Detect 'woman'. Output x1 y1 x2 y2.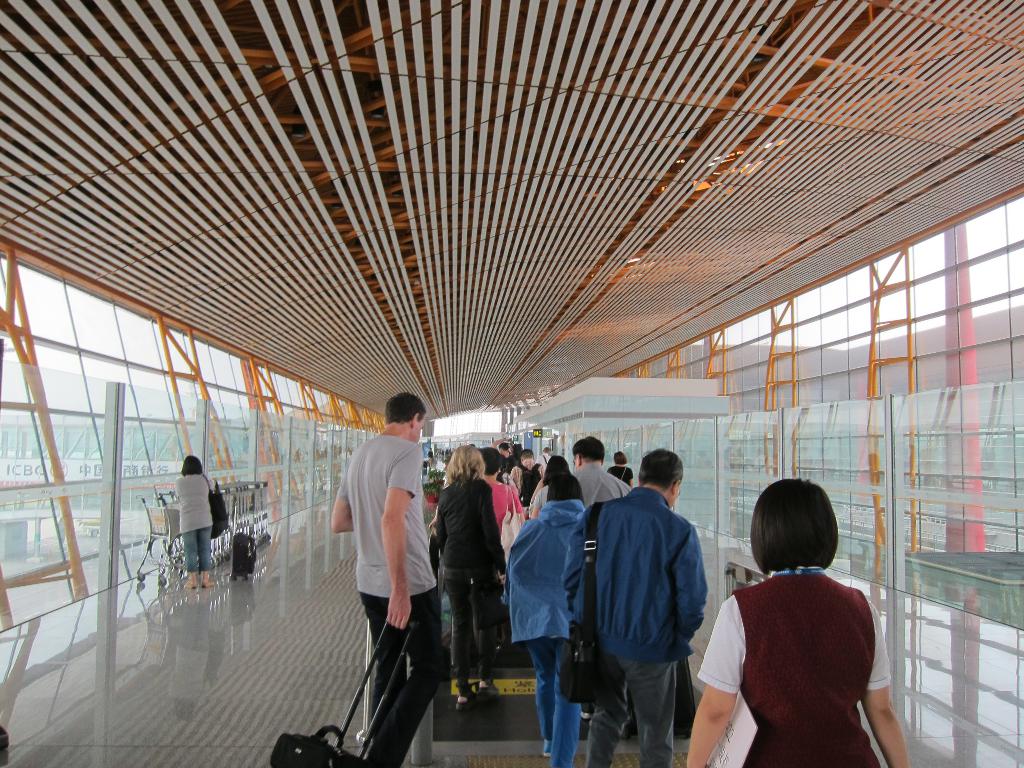
605 451 635 489.
